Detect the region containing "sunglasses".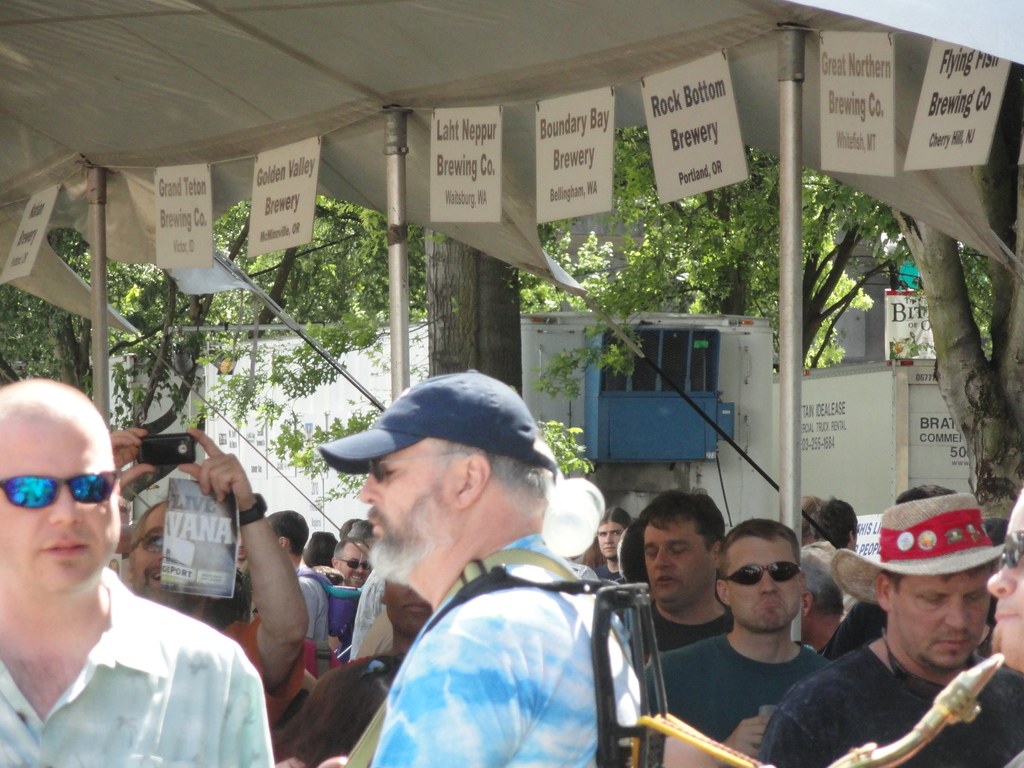
(712,557,803,593).
